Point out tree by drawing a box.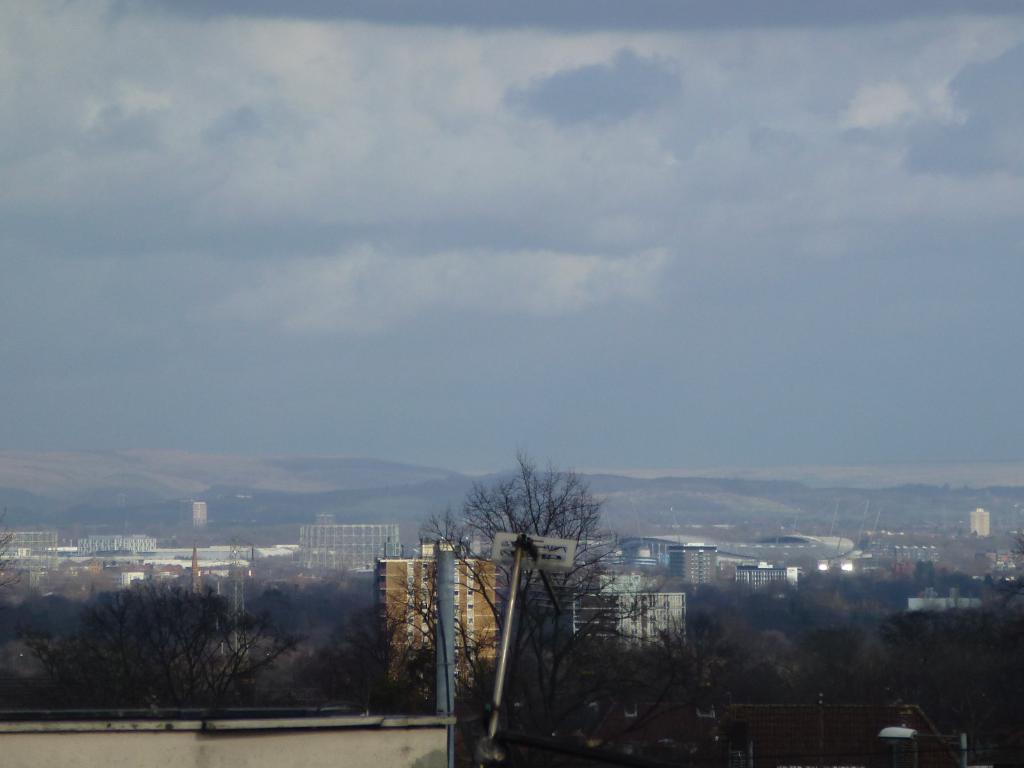
left=0, top=508, right=22, bottom=604.
